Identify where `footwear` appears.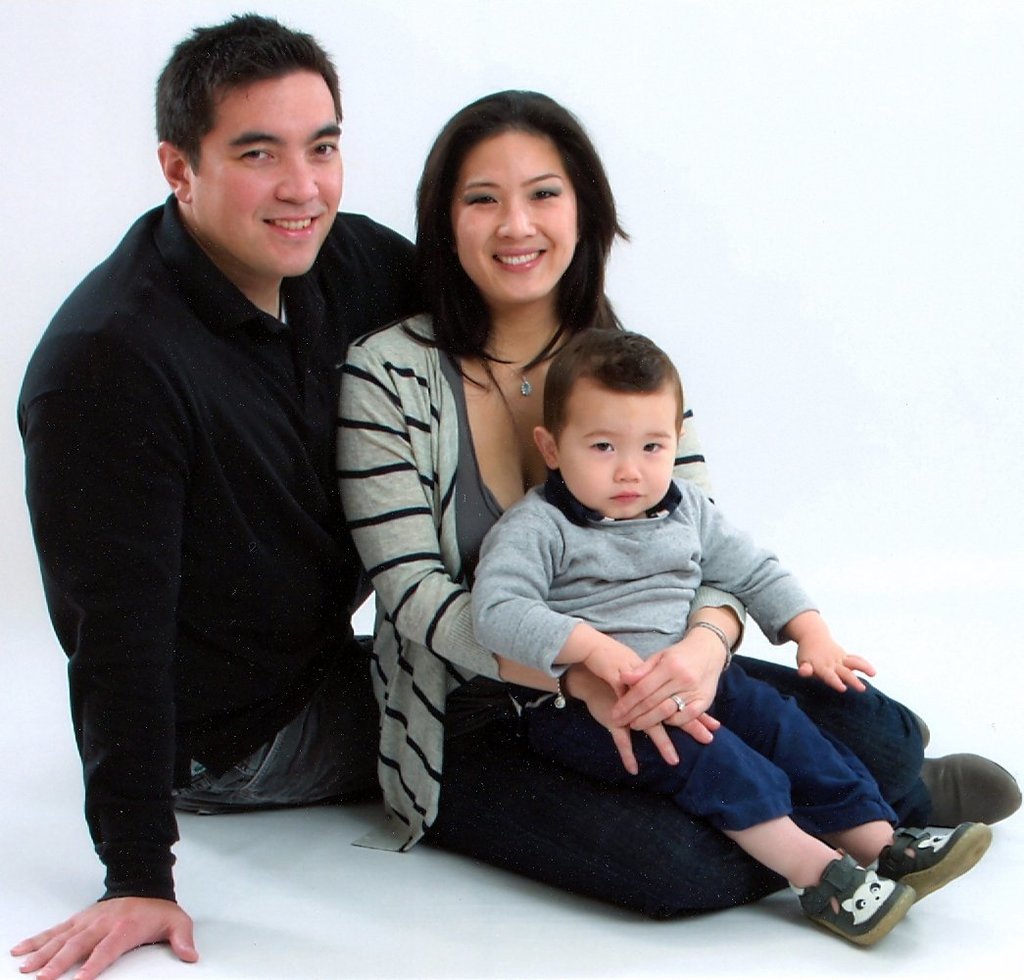
Appears at bbox=[779, 848, 916, 945].
